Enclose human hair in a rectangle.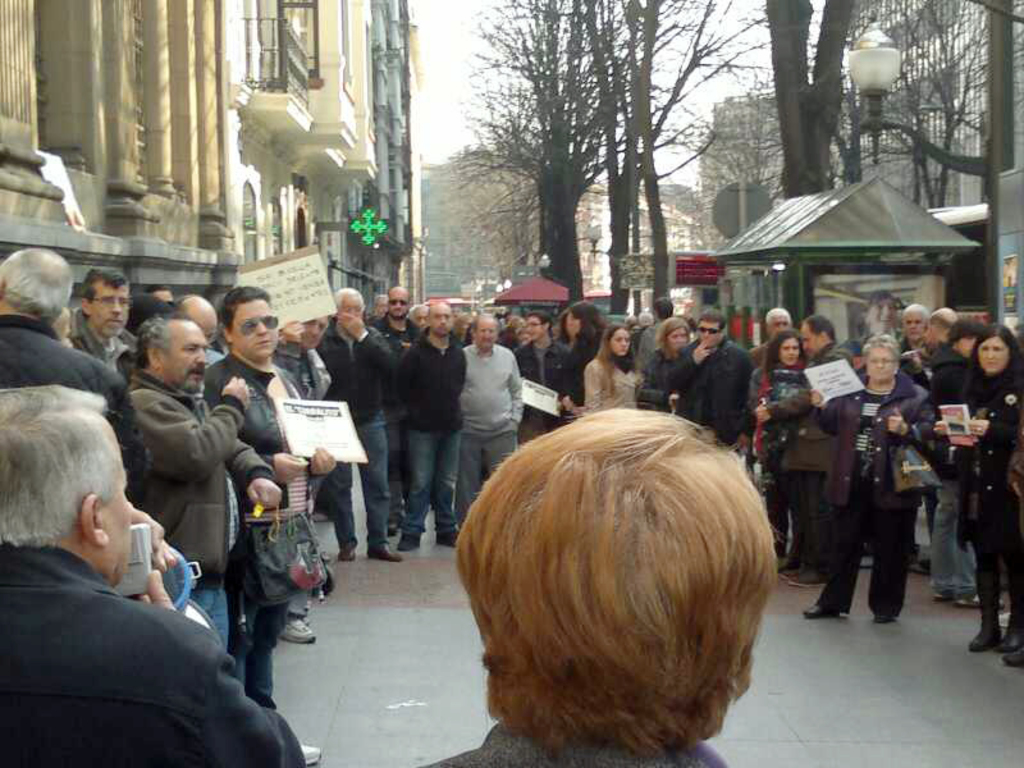
bbox=[691, 310, 730, 340].
